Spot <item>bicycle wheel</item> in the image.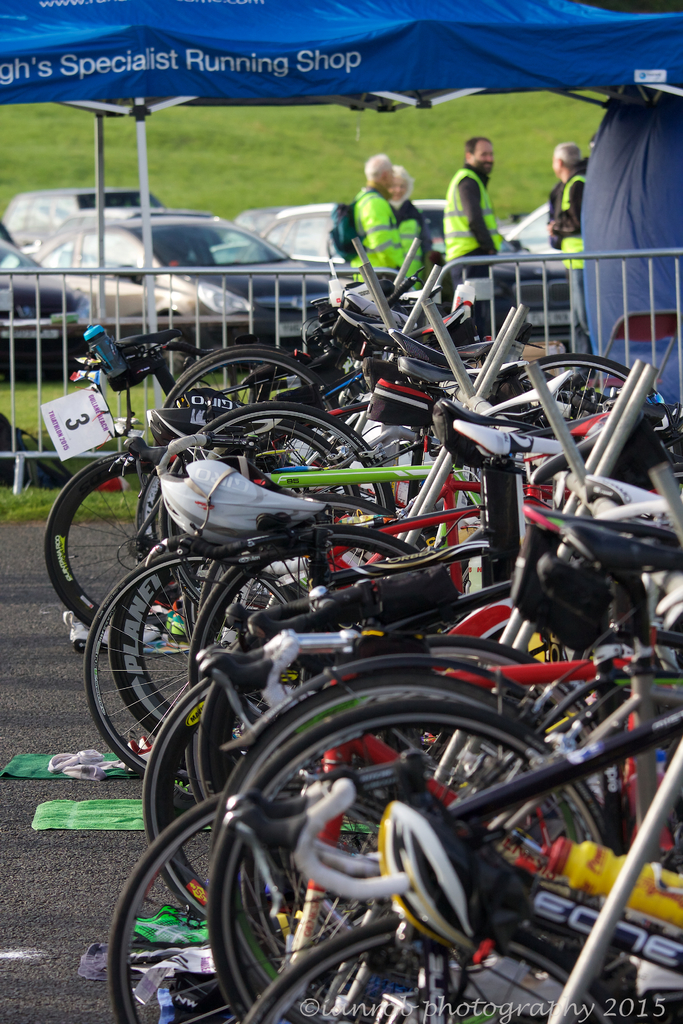
<item>bicycle wheel</item> found at <bbox>122, 799, 239, 1023</bbox>.
